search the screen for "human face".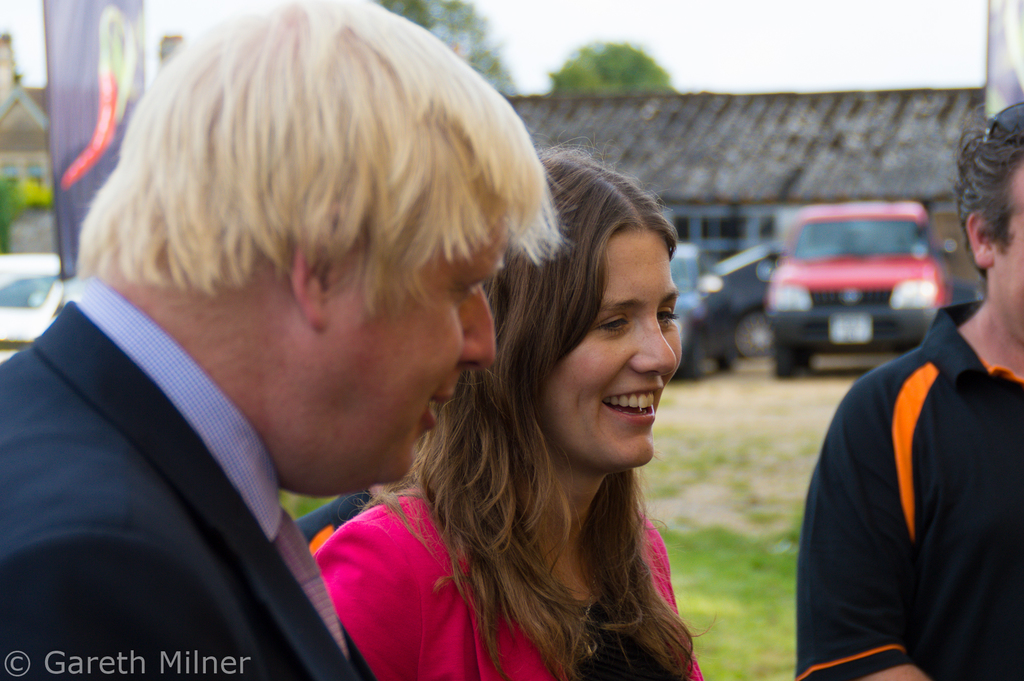
Found at 546 238 683 464.
